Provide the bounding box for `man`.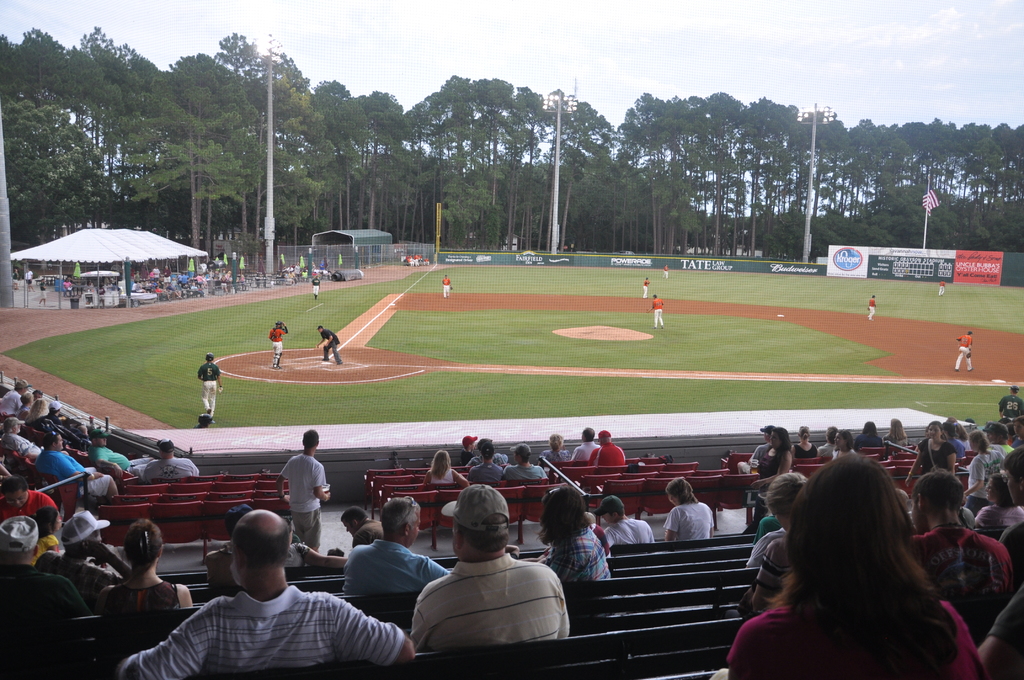
detection(196, 353, 224, 421).
